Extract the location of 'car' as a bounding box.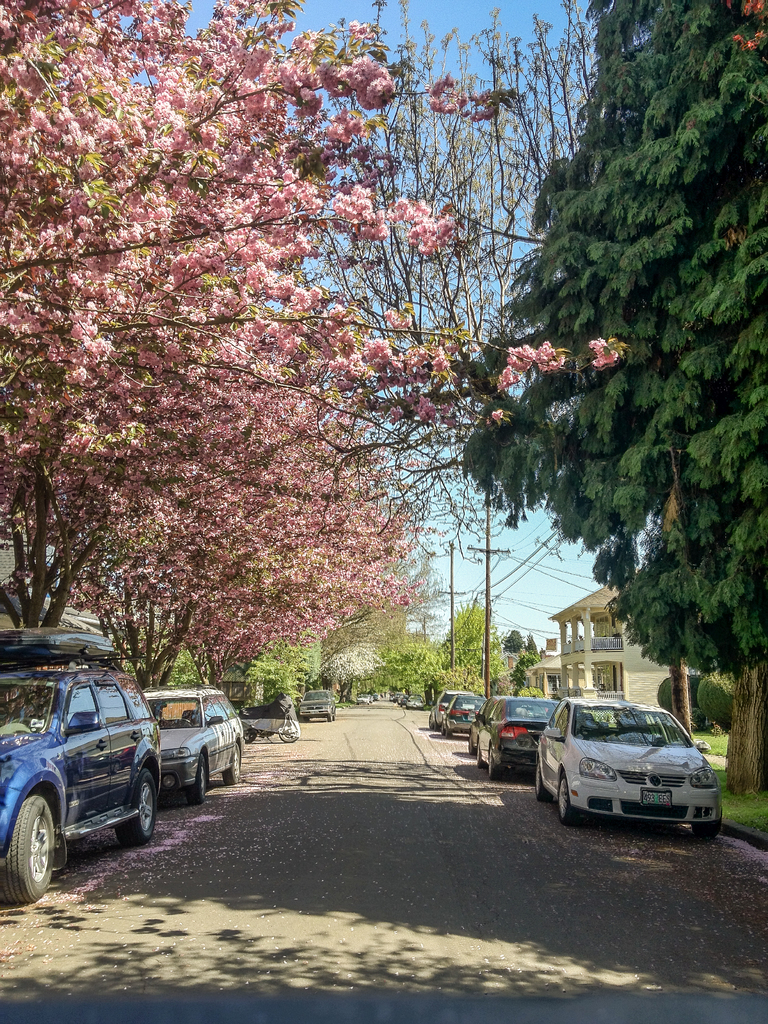
crop(139, 687, 246, 805).
